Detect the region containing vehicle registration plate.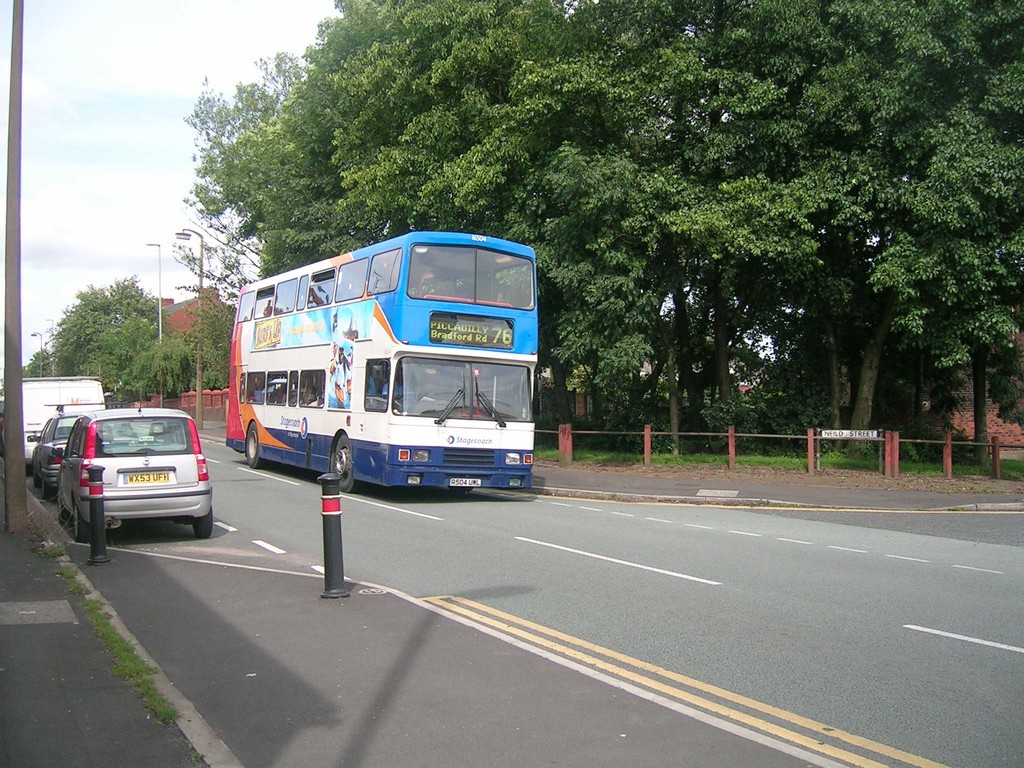
l=123, t=473, r=169, b=484.
